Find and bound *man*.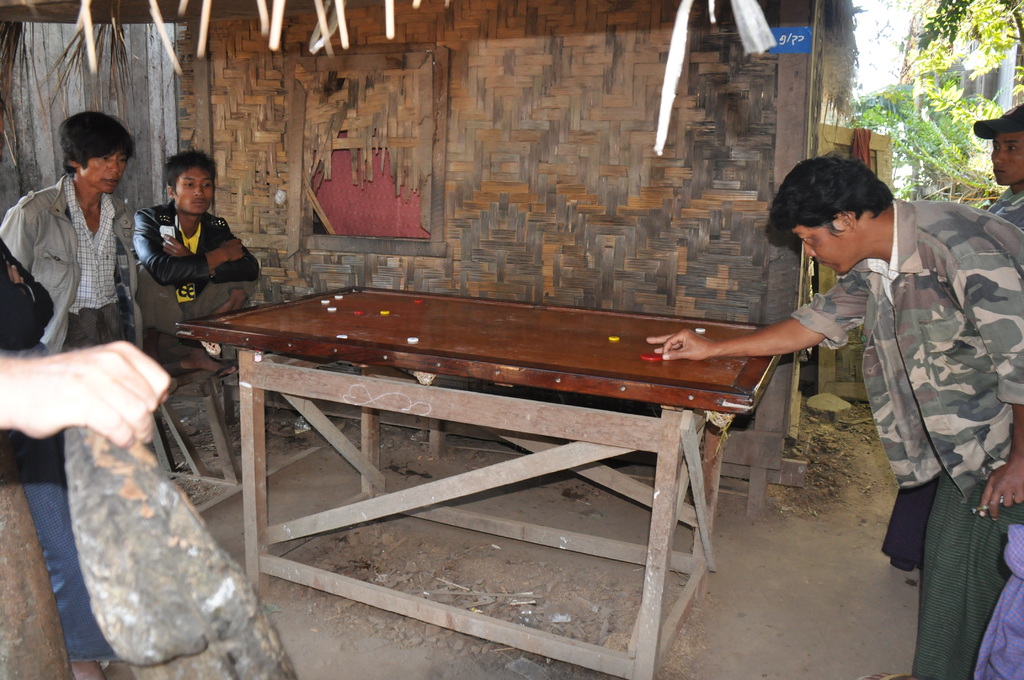
Bound: (x1=876, y1=131, x2=1023, y2=575).
